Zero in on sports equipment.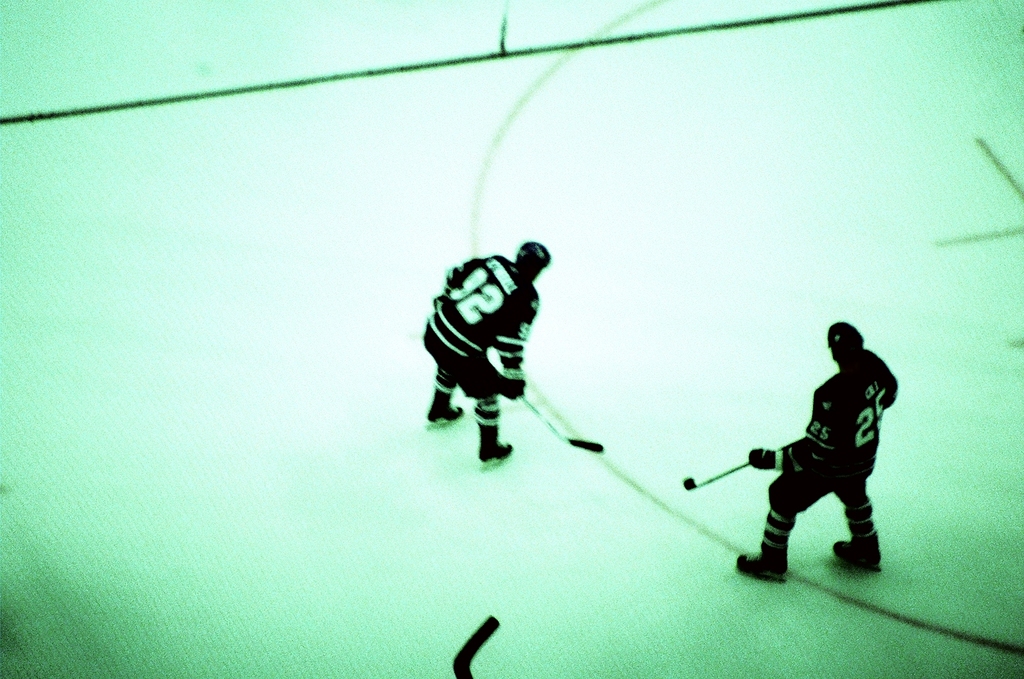
Zeroed in: x1=513 y1=235 x2=554 y2=283.
